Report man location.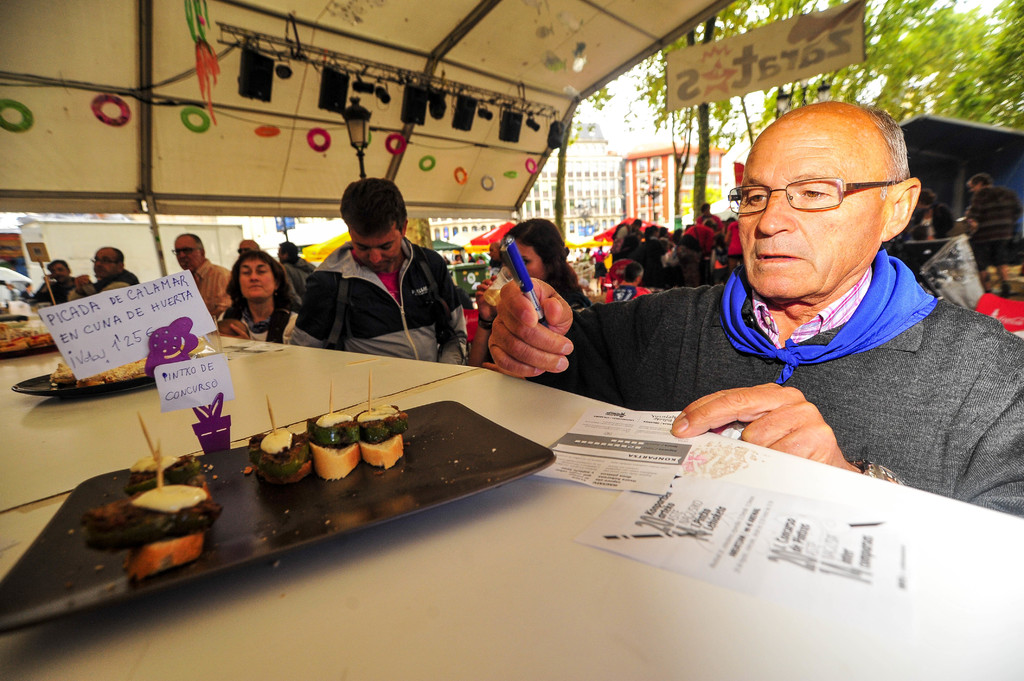
Report: <bbox>608, 216, 643, 251</bbox>.
